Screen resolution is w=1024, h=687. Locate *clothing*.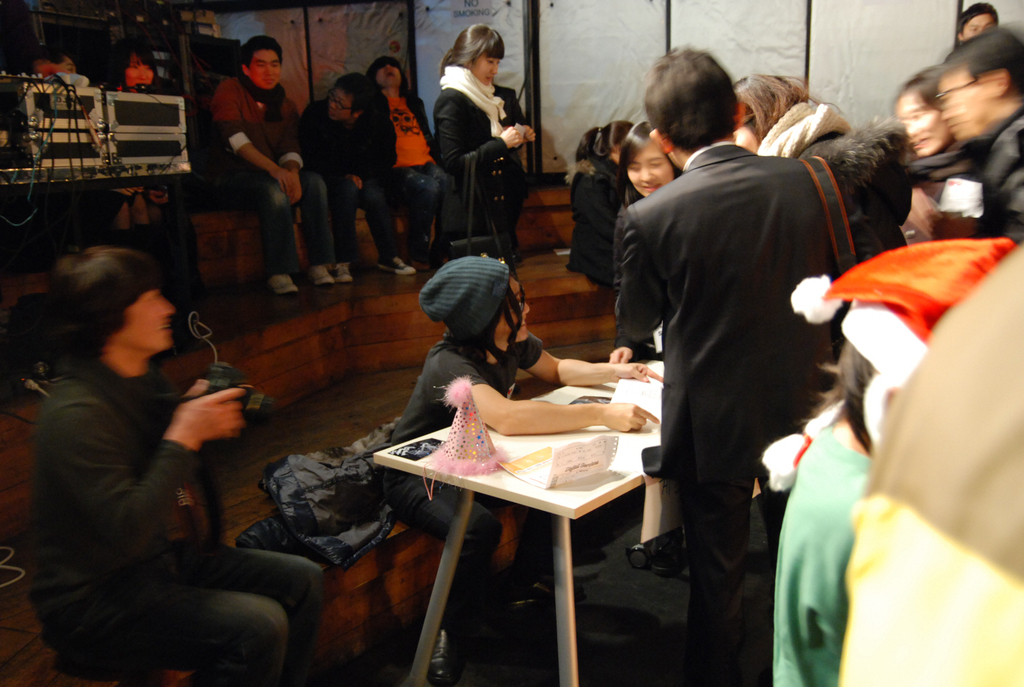
[x1=361, y1=334, x2=557, y2=666].
